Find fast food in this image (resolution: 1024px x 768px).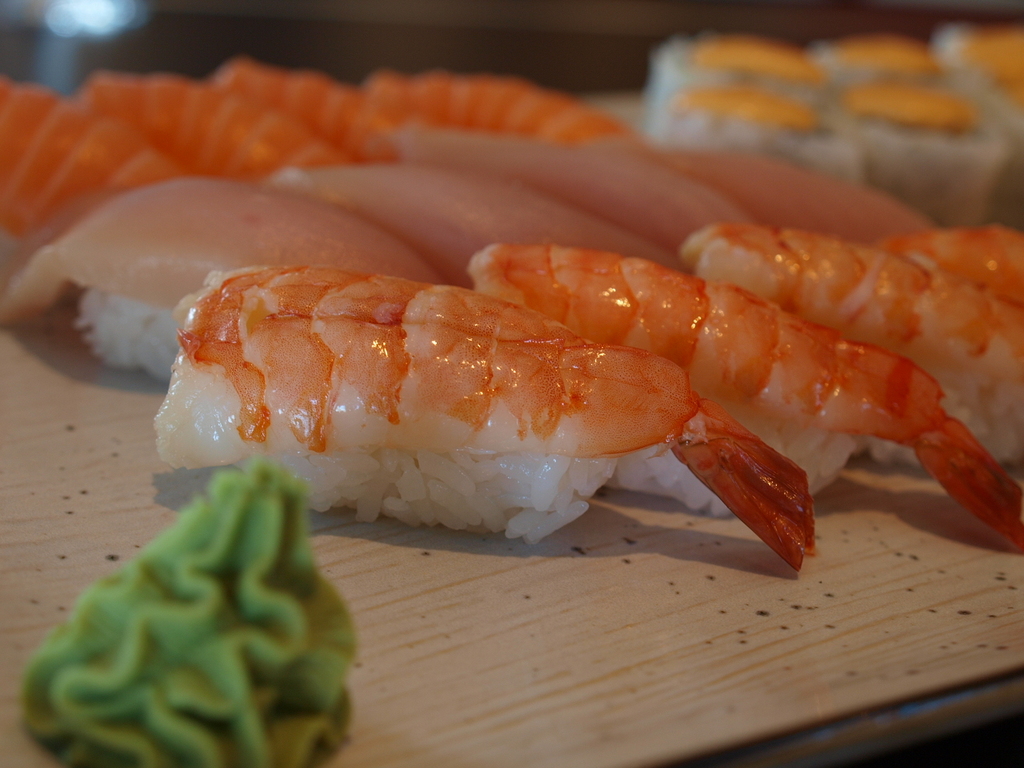
156,263,817,561.
